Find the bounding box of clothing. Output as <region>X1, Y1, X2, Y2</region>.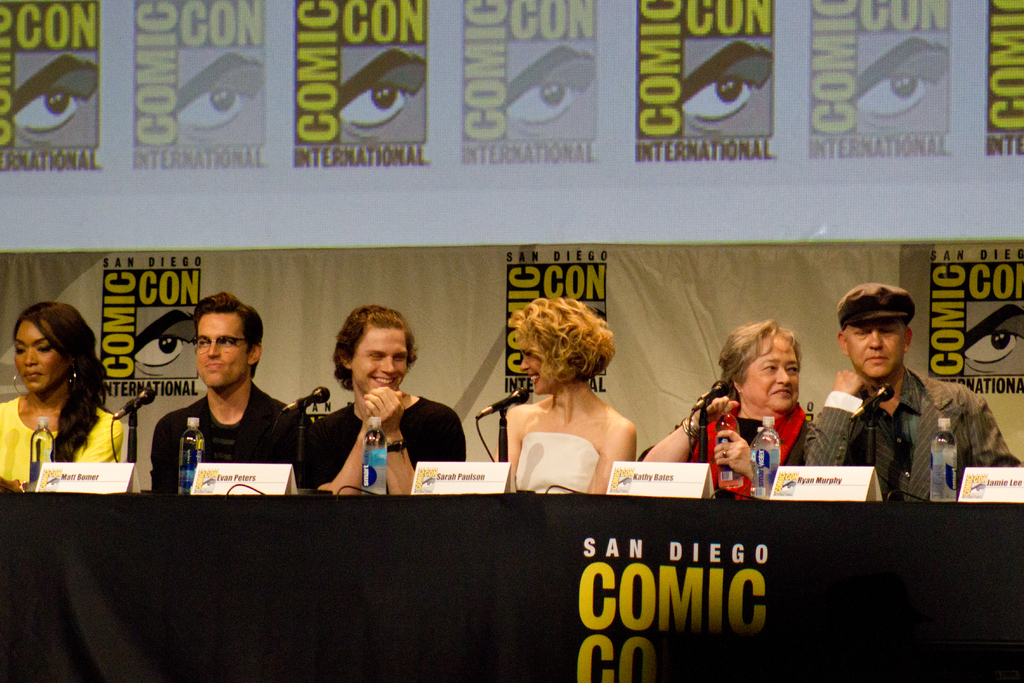
<region>0, 395, 122, 493</region>.
